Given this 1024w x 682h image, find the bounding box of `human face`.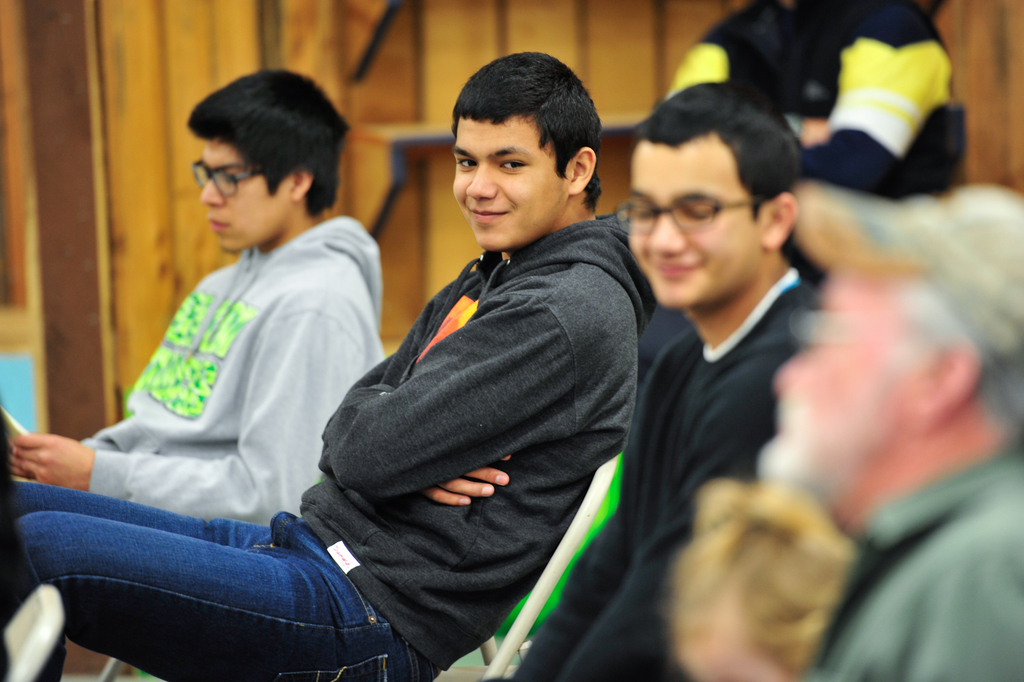
box=[199, 138, 273, 251].
